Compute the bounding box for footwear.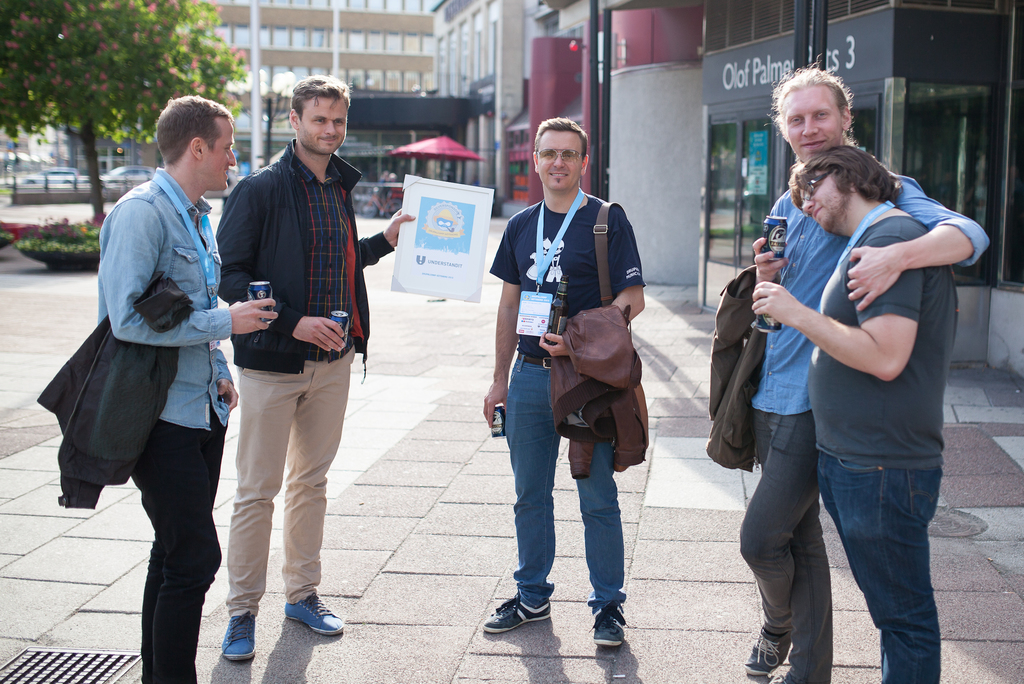
<box>741,630,792,676</box>.
